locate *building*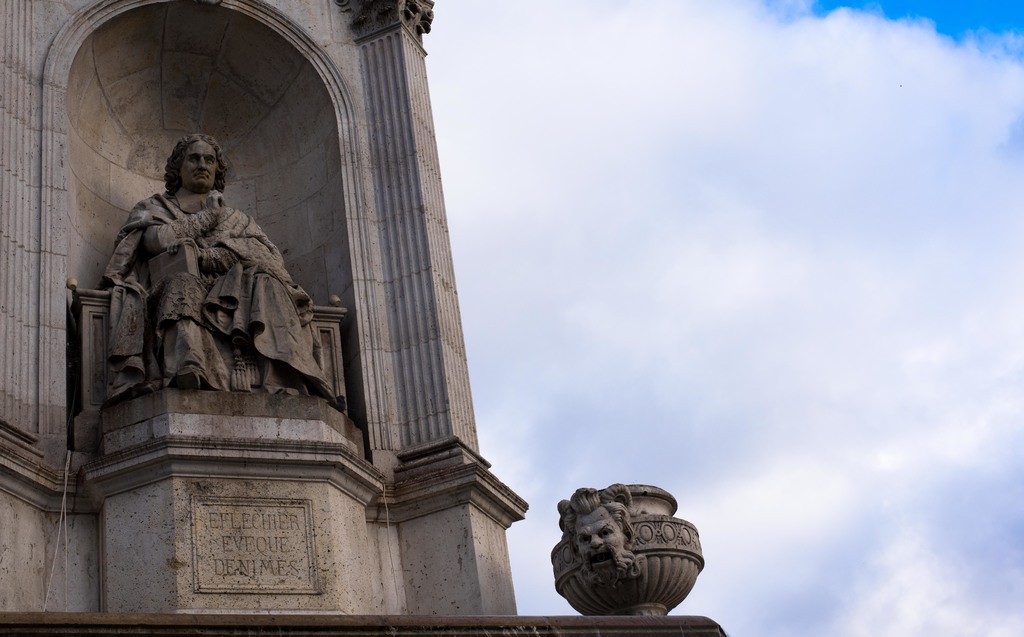
l=0, t=0, r=730, b=636
